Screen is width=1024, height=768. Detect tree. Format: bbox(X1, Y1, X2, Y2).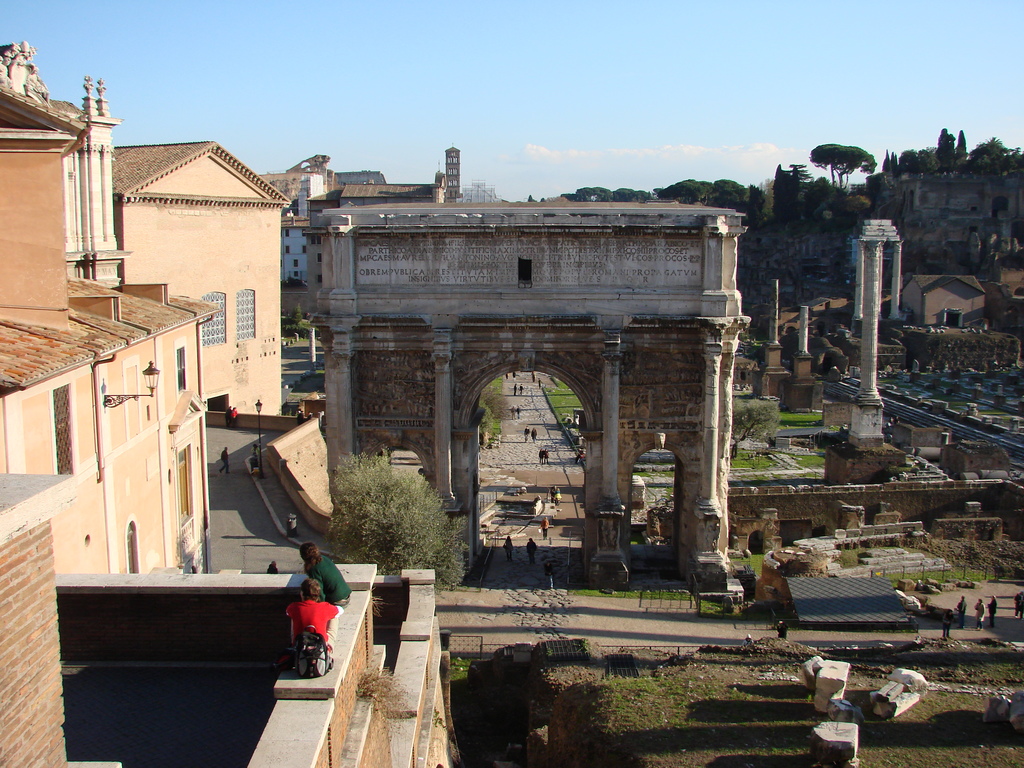
bbox(558, 188, 612, 202).
